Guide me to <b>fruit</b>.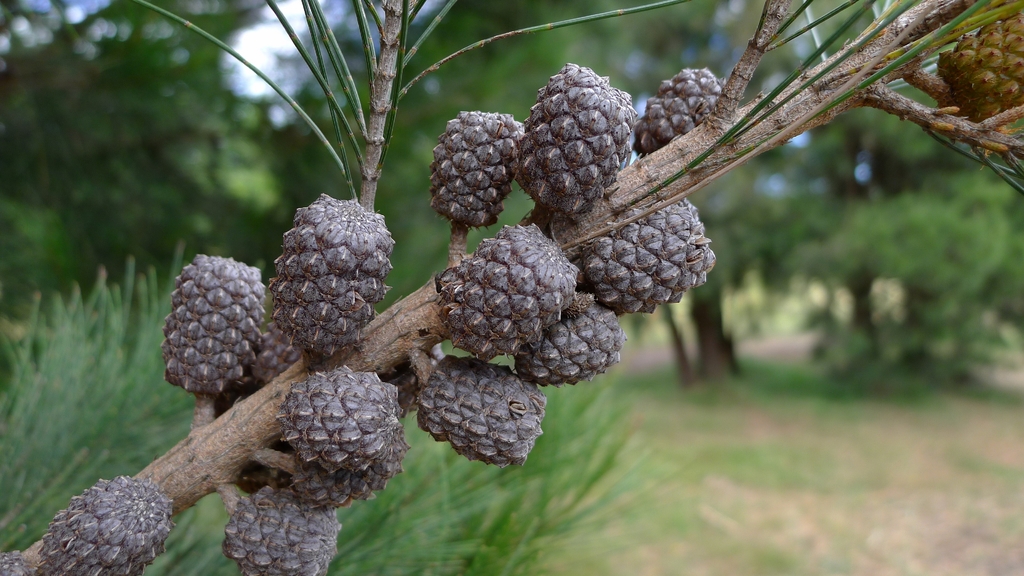
Guidance: bbox=(154, 253, 283, 413).
